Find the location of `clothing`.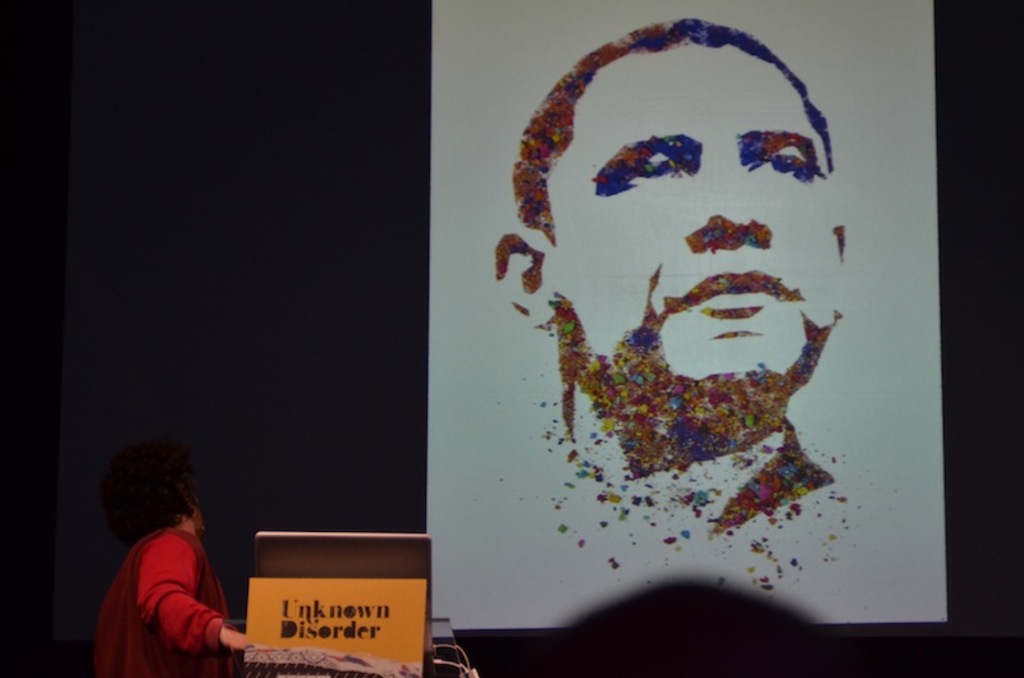
Location: (left=90, top=495, right=234, bottom=672).
